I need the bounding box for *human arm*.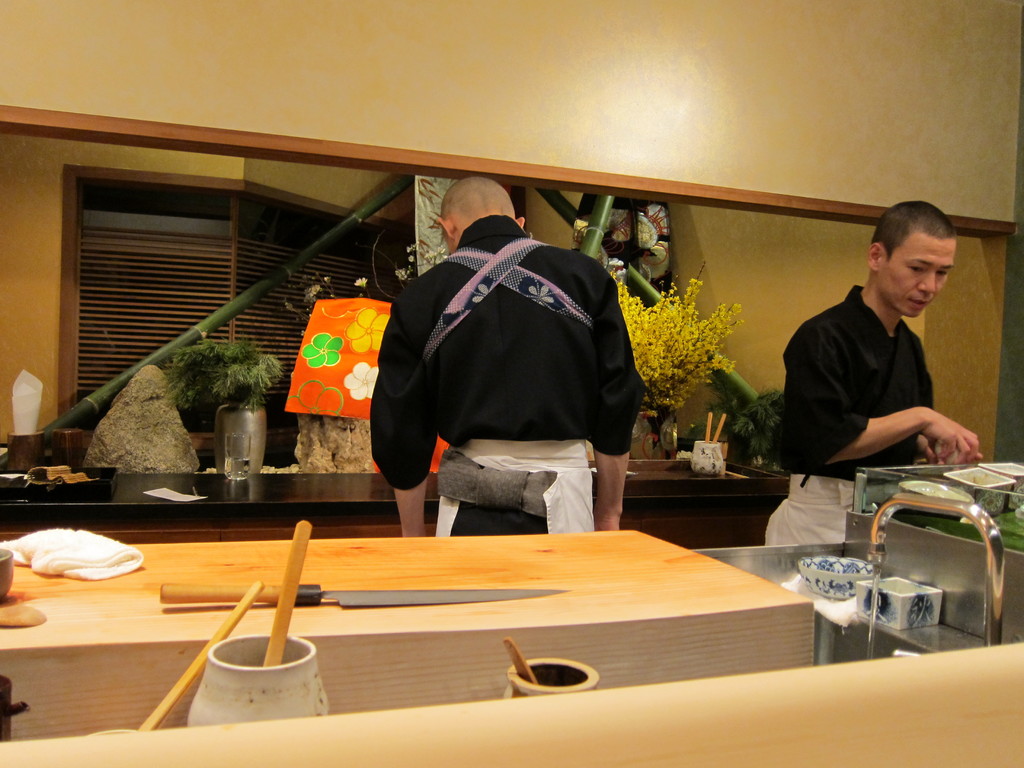
Here it is: x1=369 y1=268 x2=456 y2=545.
